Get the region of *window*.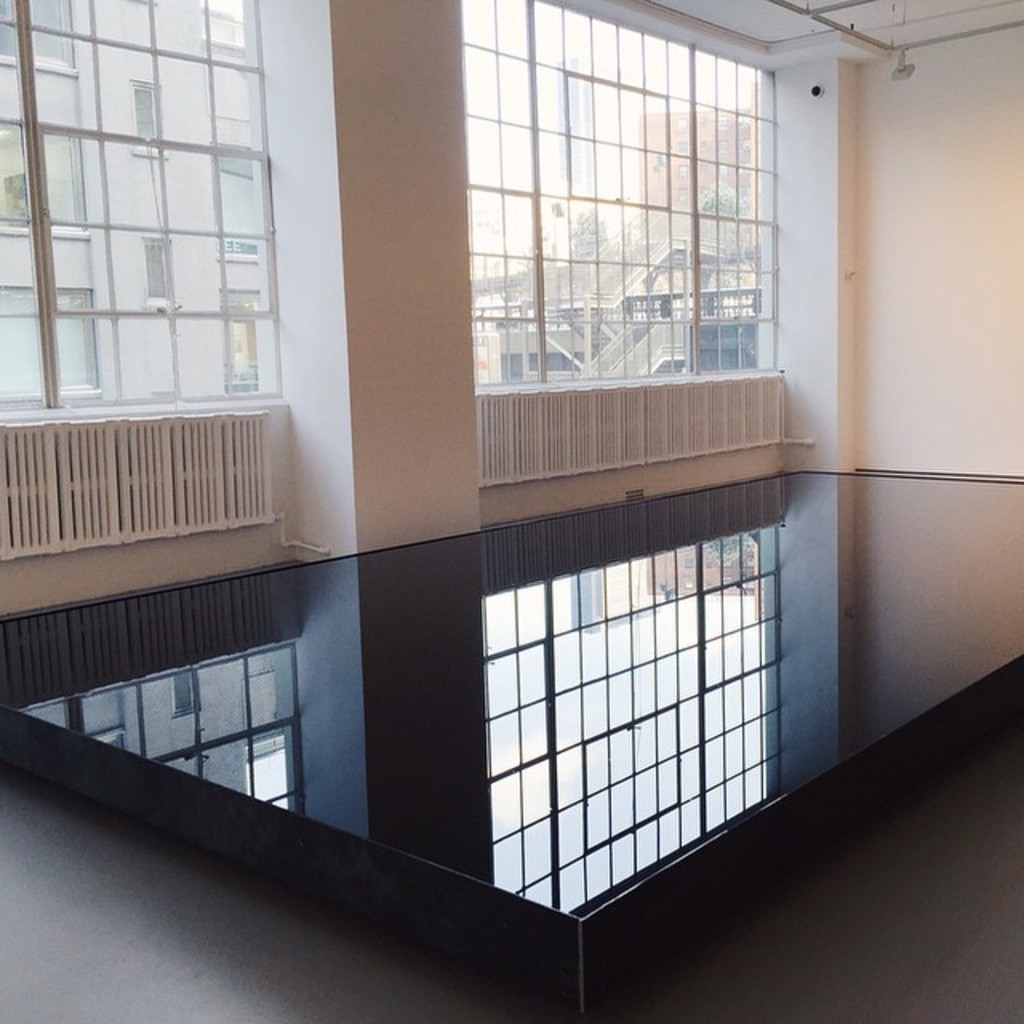
x1=3, y1=286, x2=102, y2=400.
